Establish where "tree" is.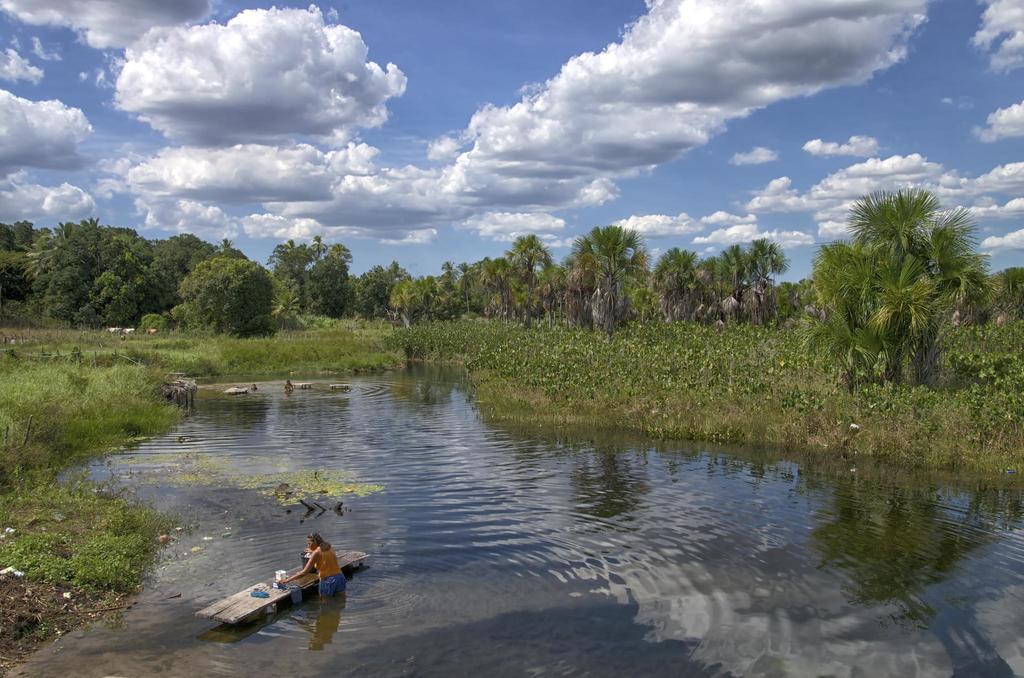
Established at 620:245:650:316.
